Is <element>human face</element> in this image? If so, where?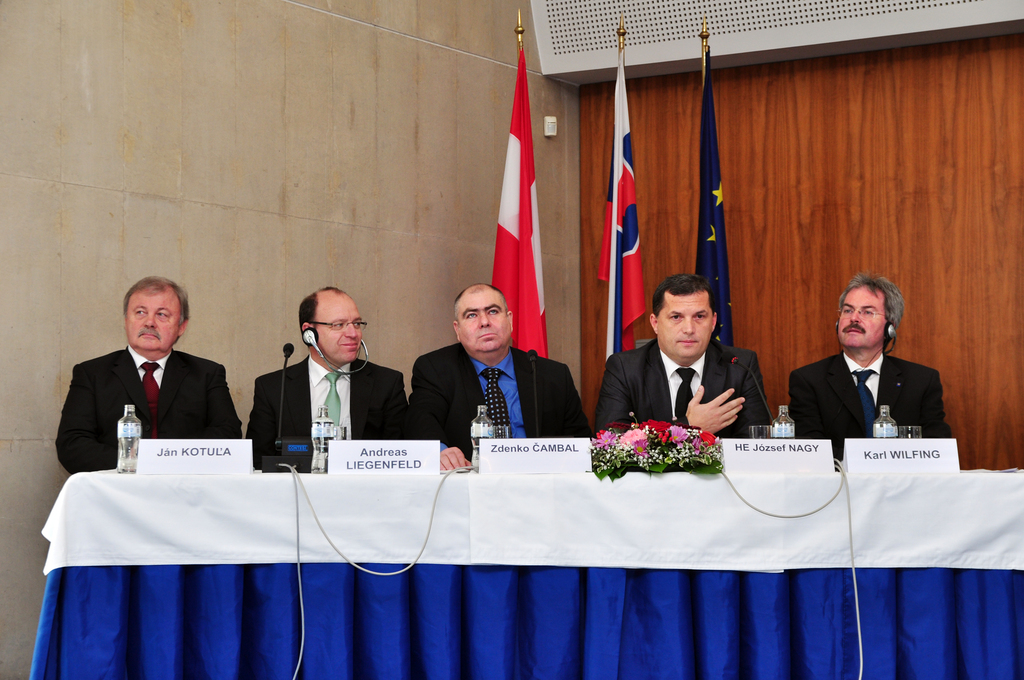
Yes, at bbox=(834, 286, 885, 349).
